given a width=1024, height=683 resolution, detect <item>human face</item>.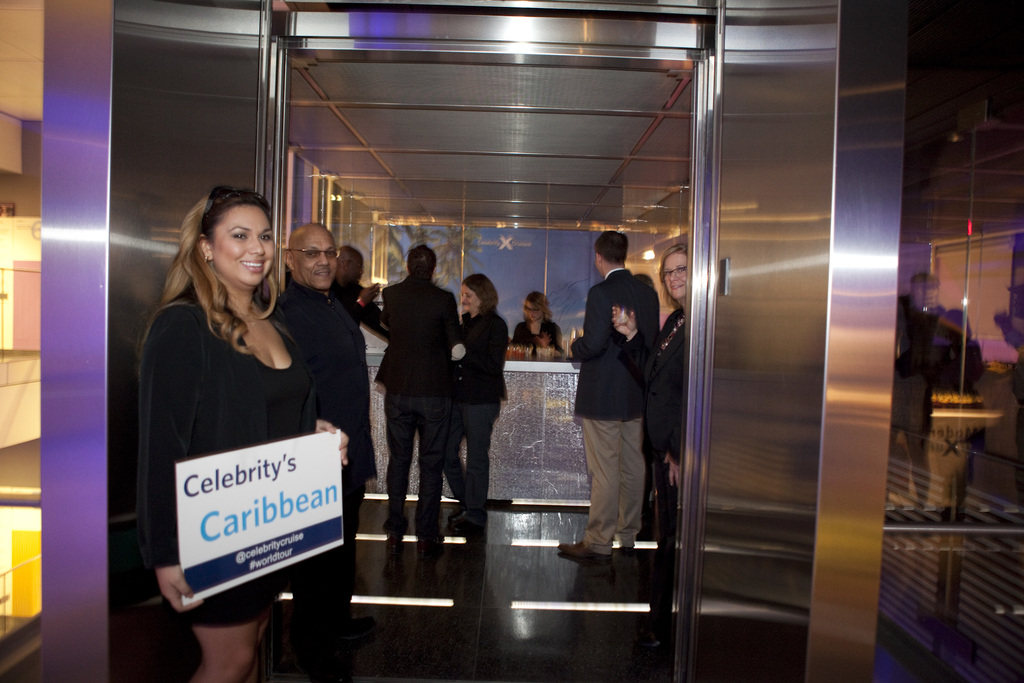
(x1=663, y1=251, x2=687, y2=300).
